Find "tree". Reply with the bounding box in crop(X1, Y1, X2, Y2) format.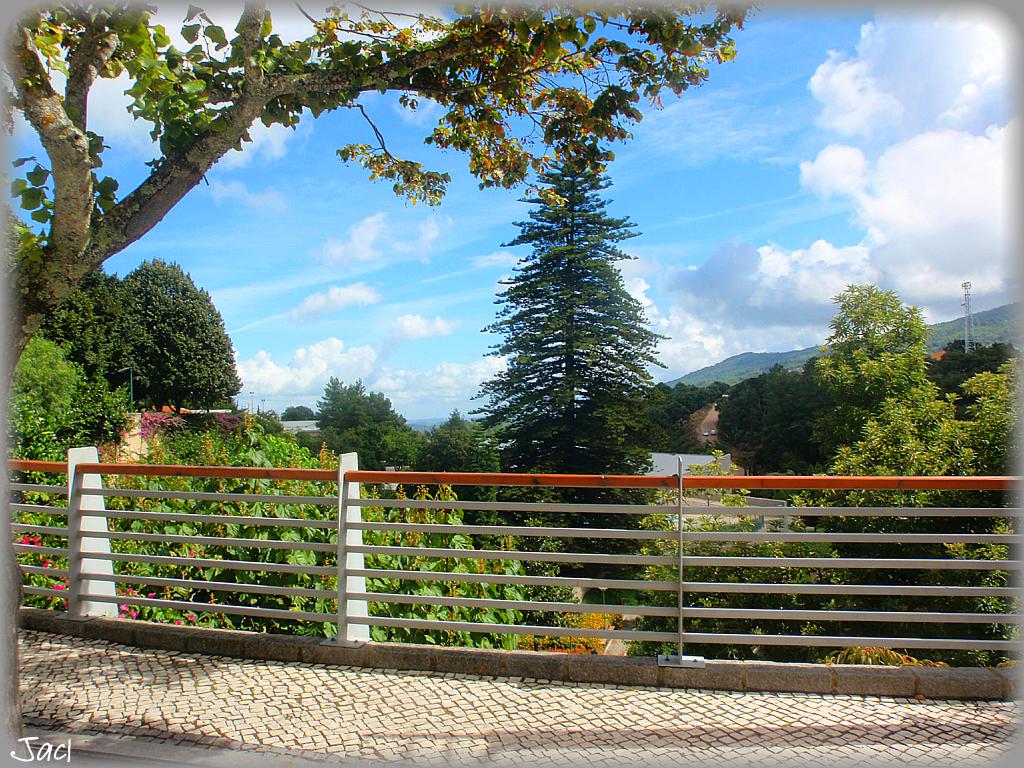
crop(684, 262, 1015, 683).
